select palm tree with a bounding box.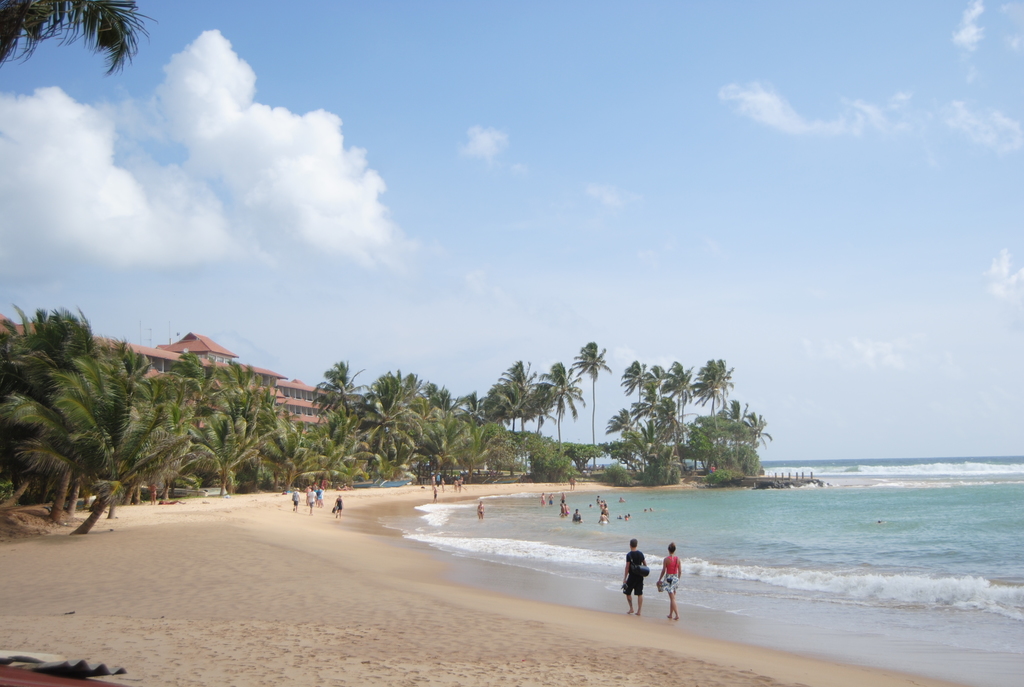
bbox=[12, 348, 163, 535].
